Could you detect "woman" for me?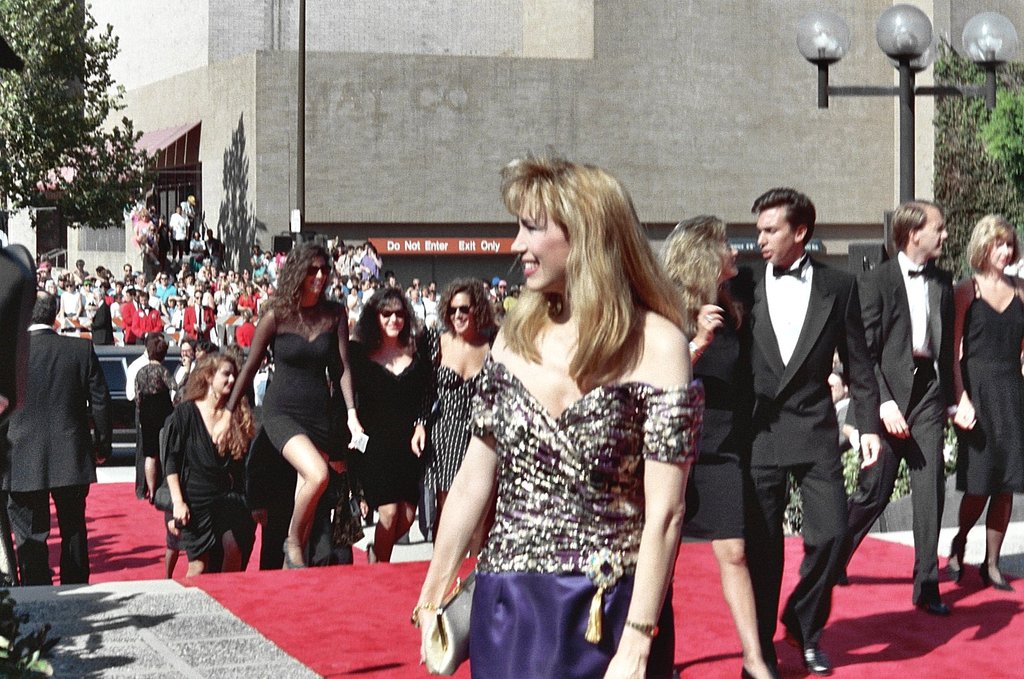
Detection result: <bbox>209, 228, 368, 583</bbox>.
